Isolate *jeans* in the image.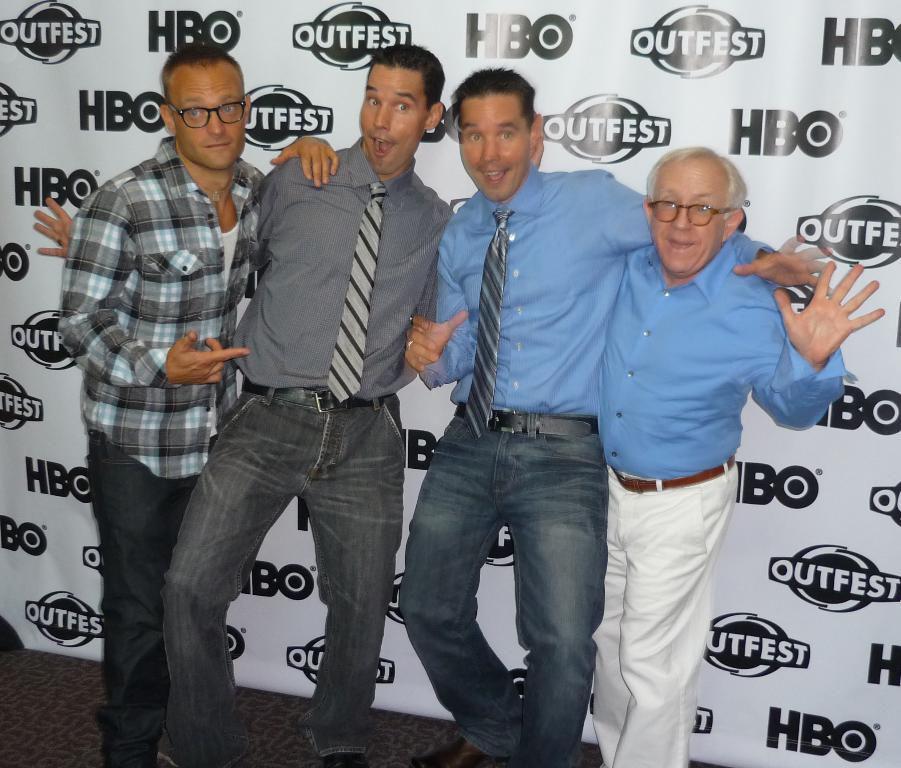
Isolated region: crop(402, 415, 605, 767).
